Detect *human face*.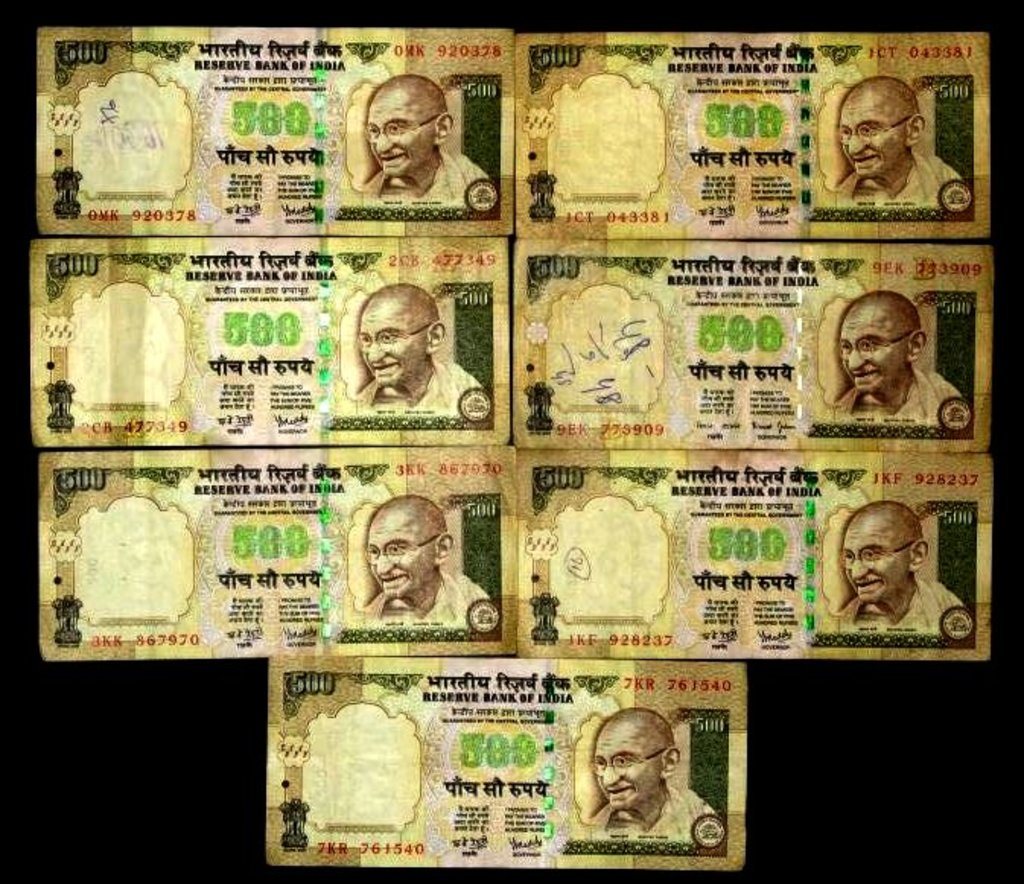
Detected at bbox=[838, 91, 910, 181].
